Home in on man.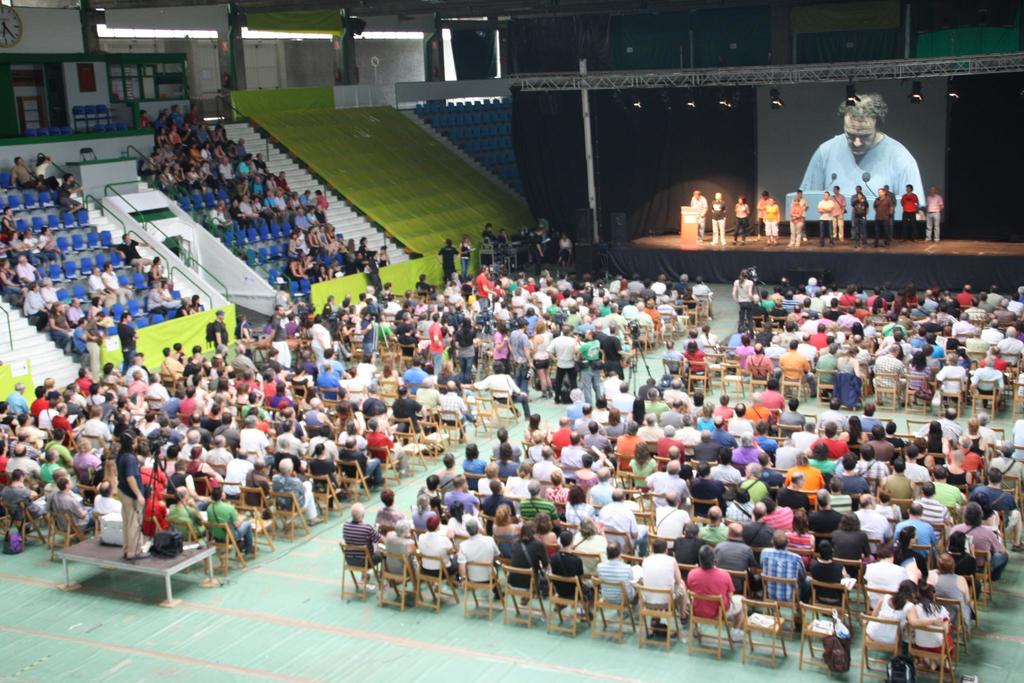
Homed in at x1=827 y1=183 x2=845 y2=239.
